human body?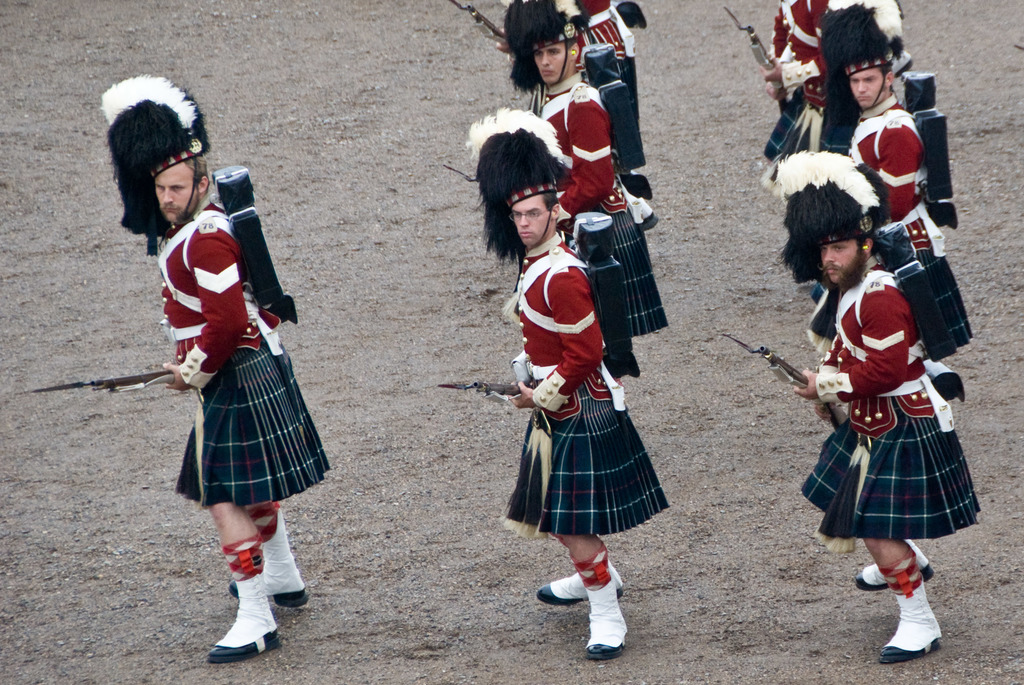
(538,67,667,391)
